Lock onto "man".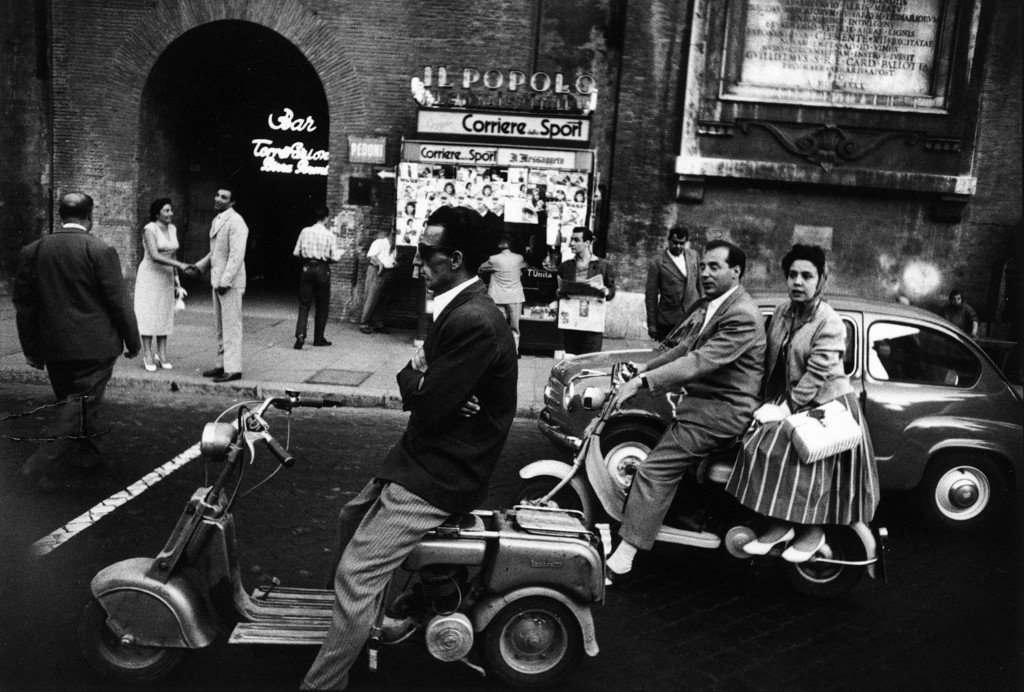
Locked: 600/240/776/588.
